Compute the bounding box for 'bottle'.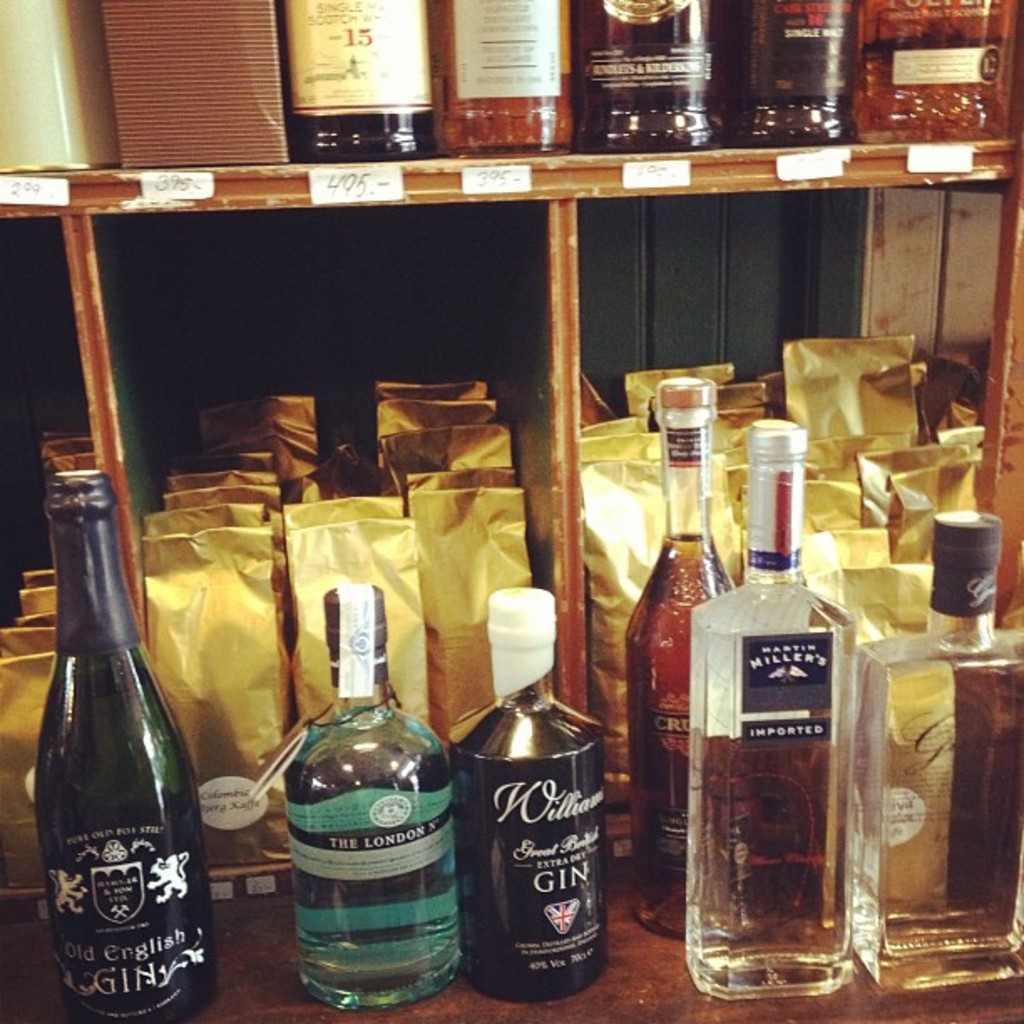
567 0 736 156.
